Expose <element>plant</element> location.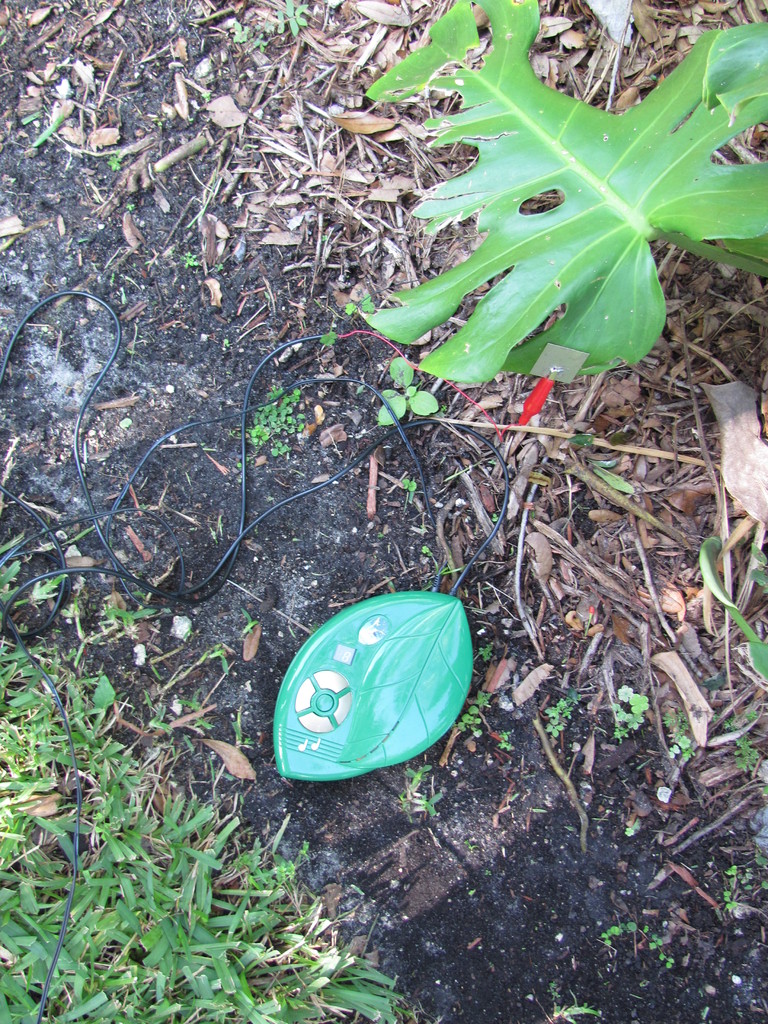
Exposed at [455, 691, 488, 737].
